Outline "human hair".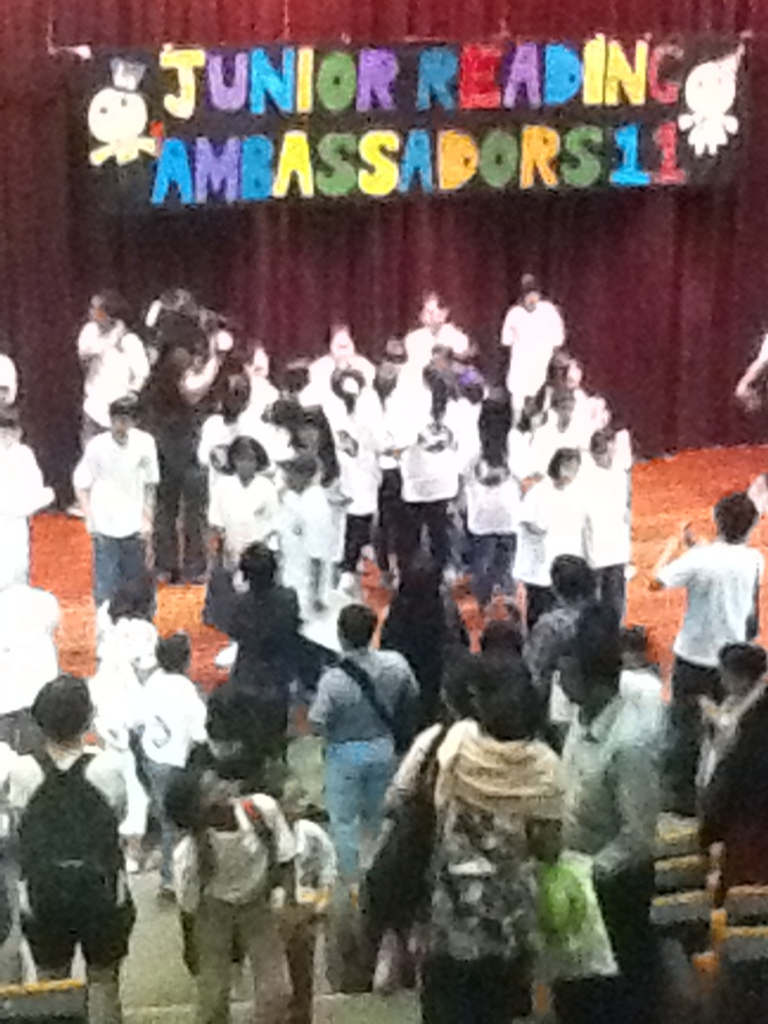
Outline: locate(559, 626, 623, 697).
